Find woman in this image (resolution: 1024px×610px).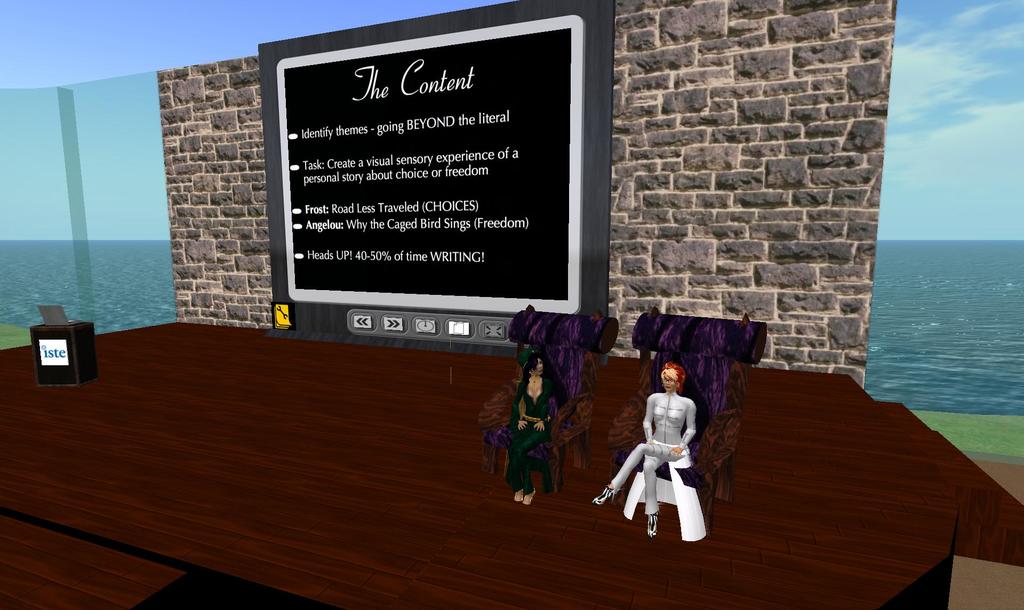
crop(588, 364, 698, 535).
